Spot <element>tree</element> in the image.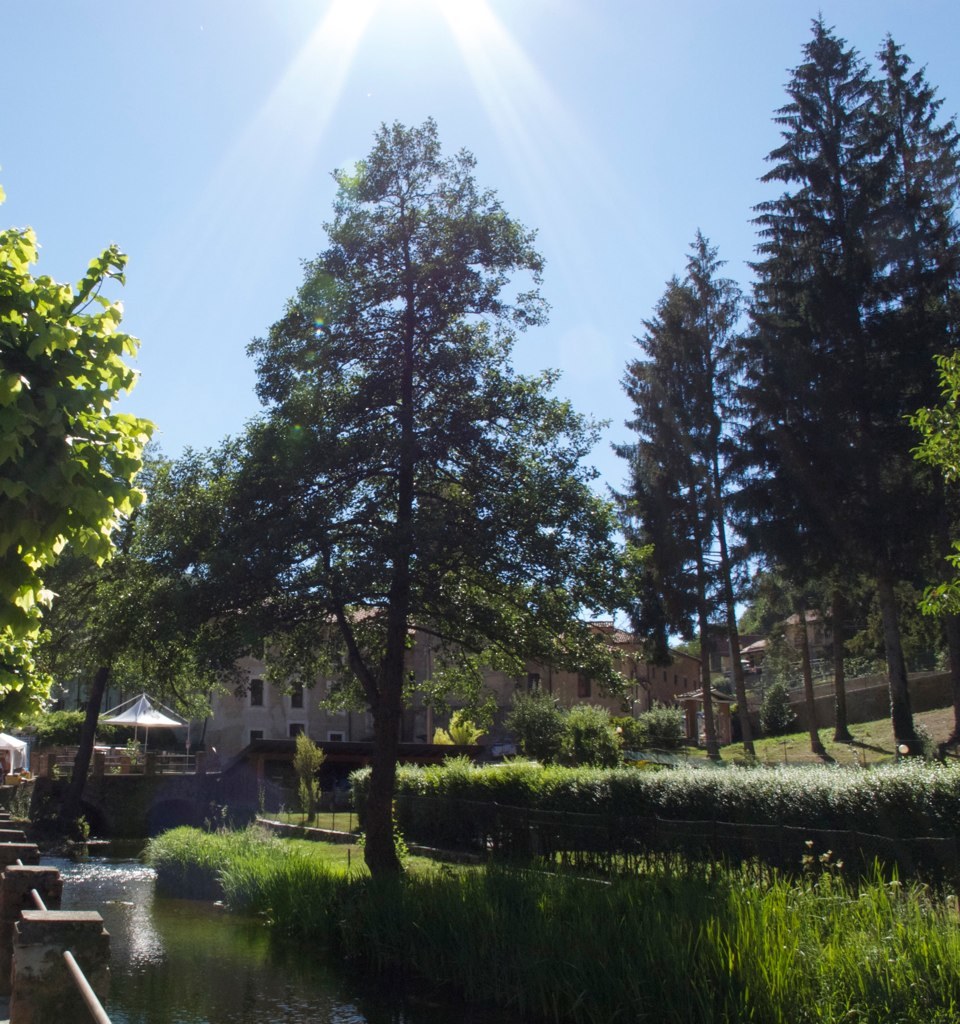
<element>tree</element> found at 787:571:817:744.
